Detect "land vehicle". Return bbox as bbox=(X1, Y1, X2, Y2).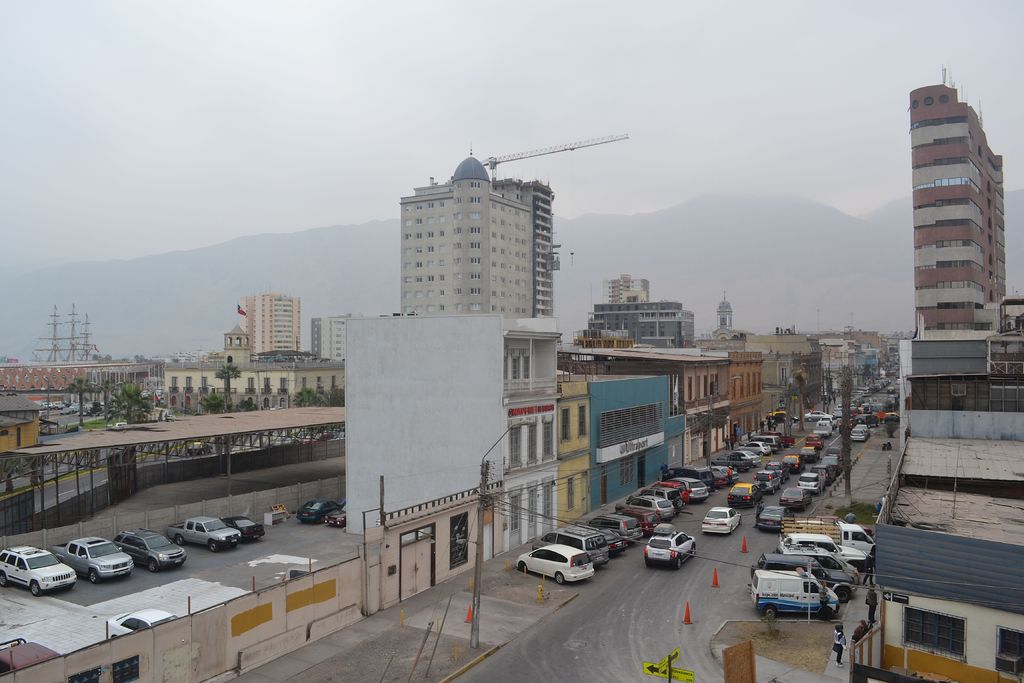
bbox=(616, 504, 657, 538).
